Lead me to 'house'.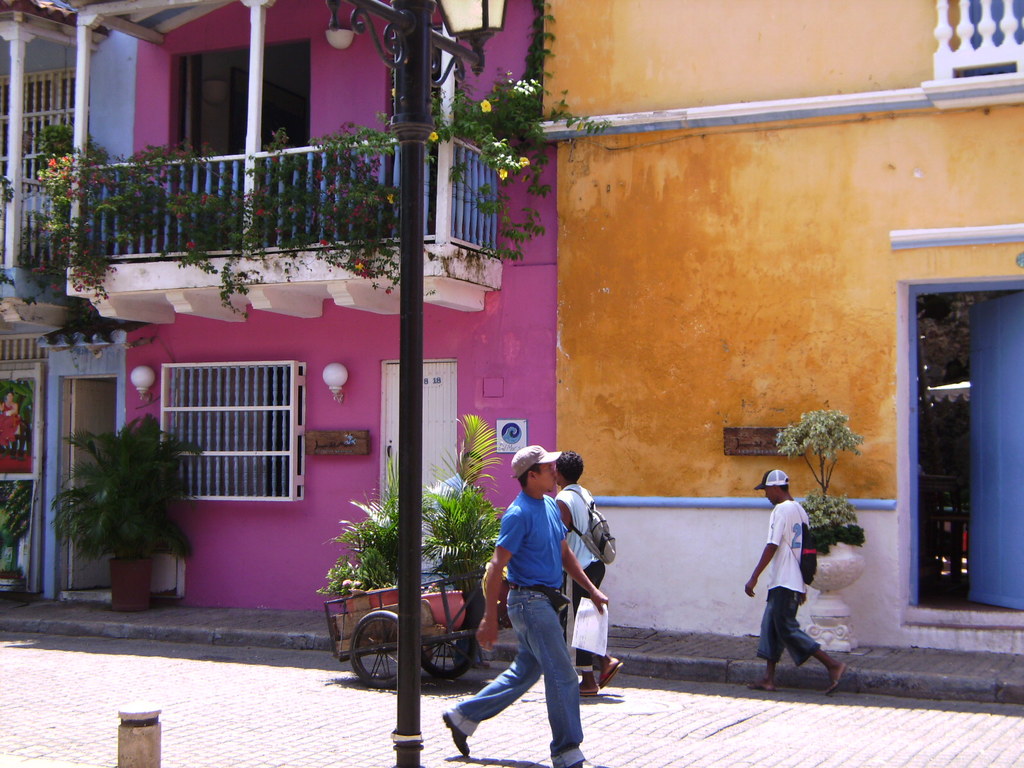
Lead to crop(0, 0, 127, 601).
